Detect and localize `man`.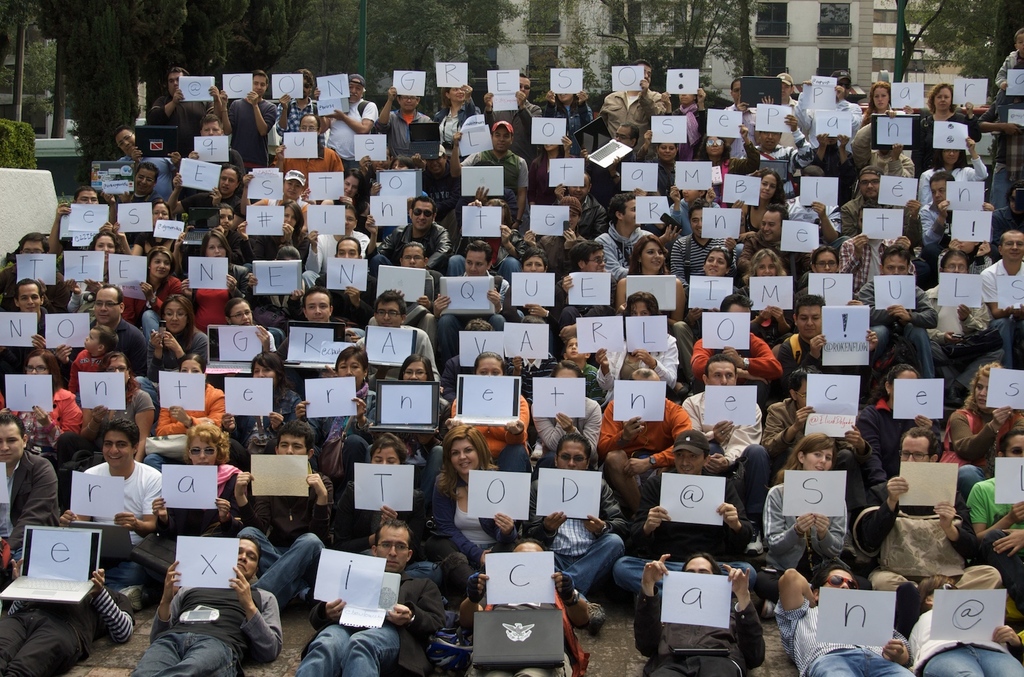
Localized at box=[356, 289, 441, 383].
